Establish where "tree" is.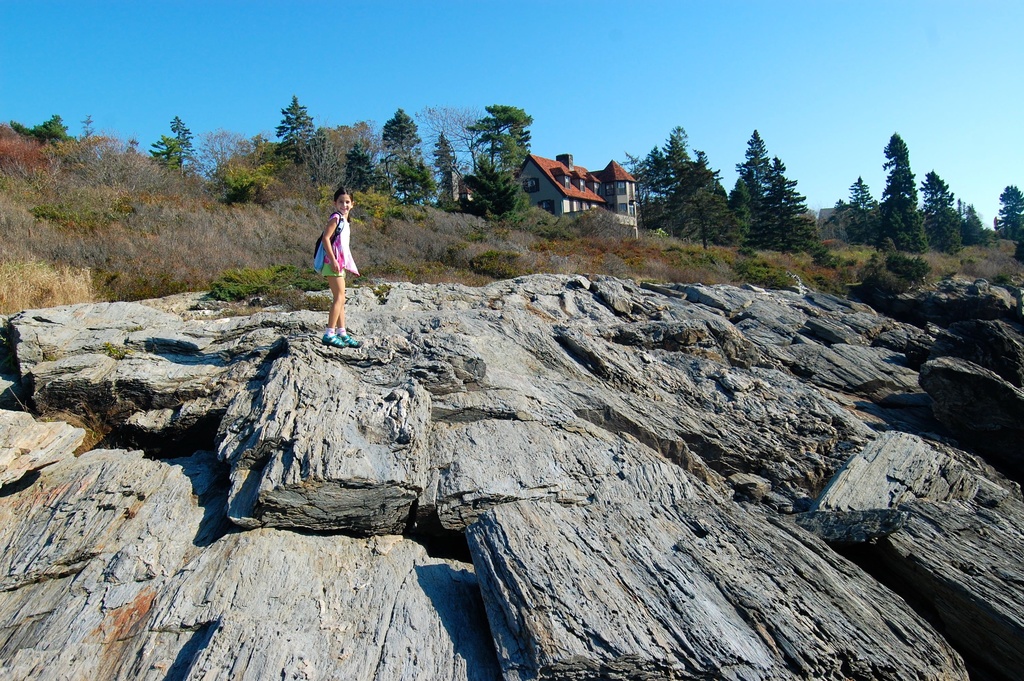
Established at 150 112 191 170.
